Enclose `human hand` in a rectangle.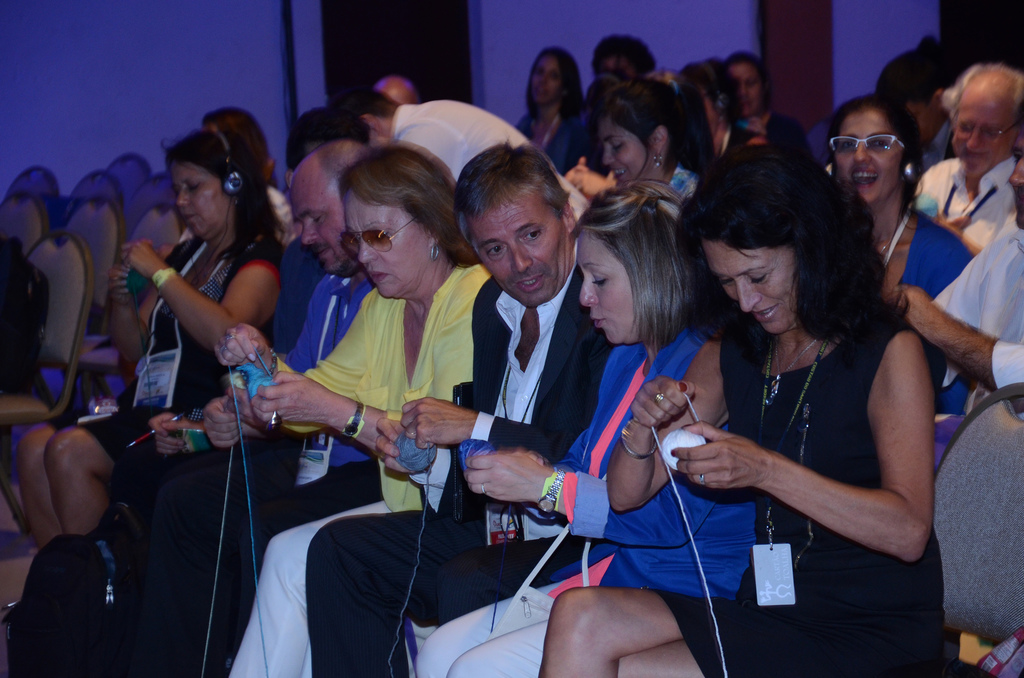
Rect(929, 211, 964, 238).
